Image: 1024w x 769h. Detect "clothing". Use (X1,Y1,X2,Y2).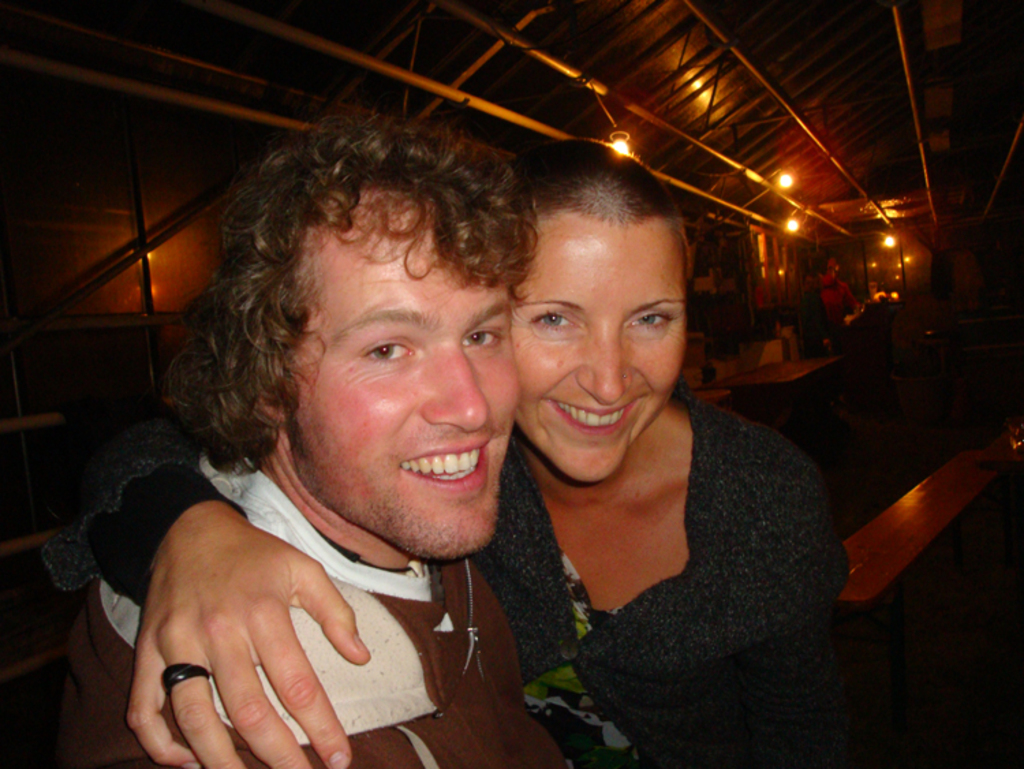
(61,434,591,766).
